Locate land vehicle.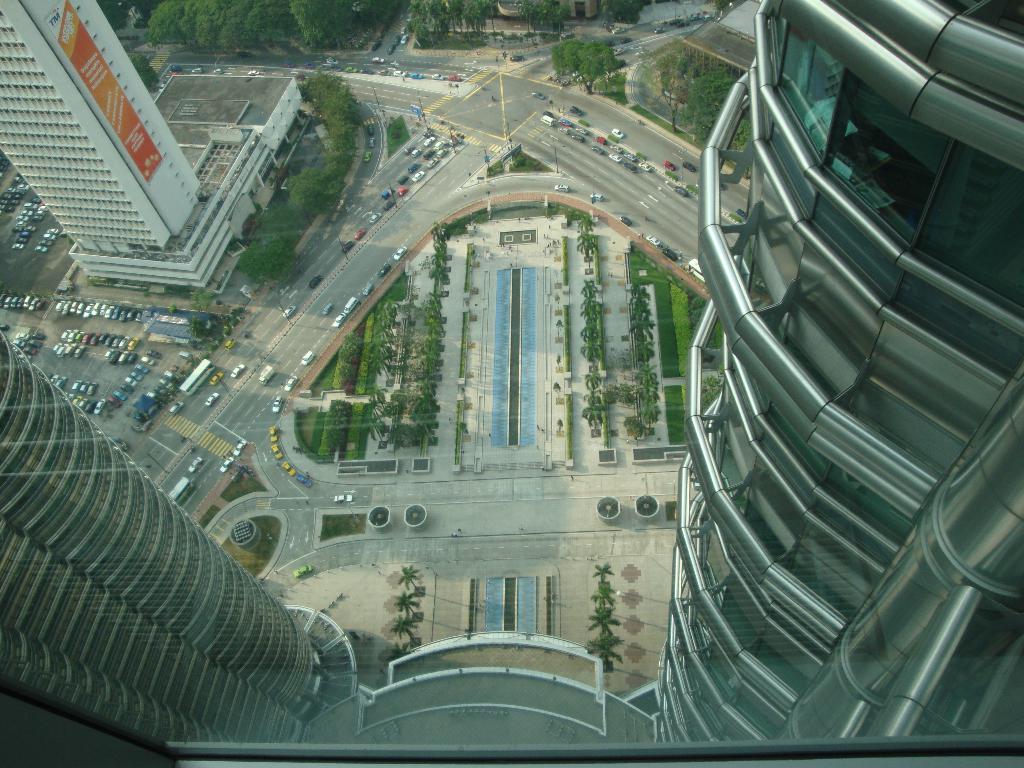
Bounding box: 673:185:689:196.
